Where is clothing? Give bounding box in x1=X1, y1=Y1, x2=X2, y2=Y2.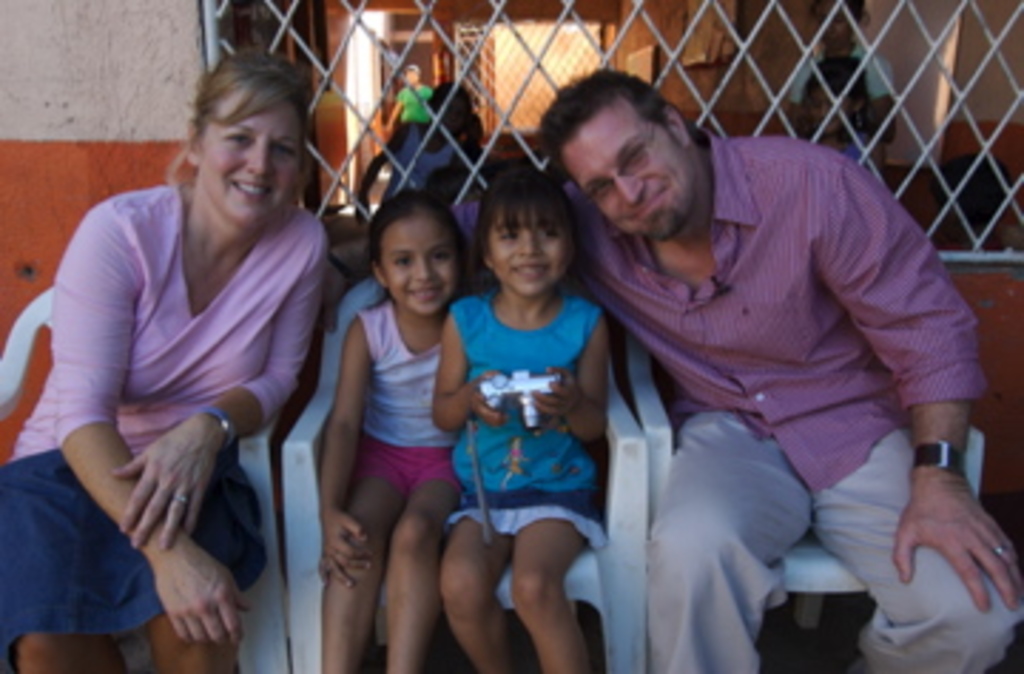
x1=563, y1=114, x2=984, y2=628.
